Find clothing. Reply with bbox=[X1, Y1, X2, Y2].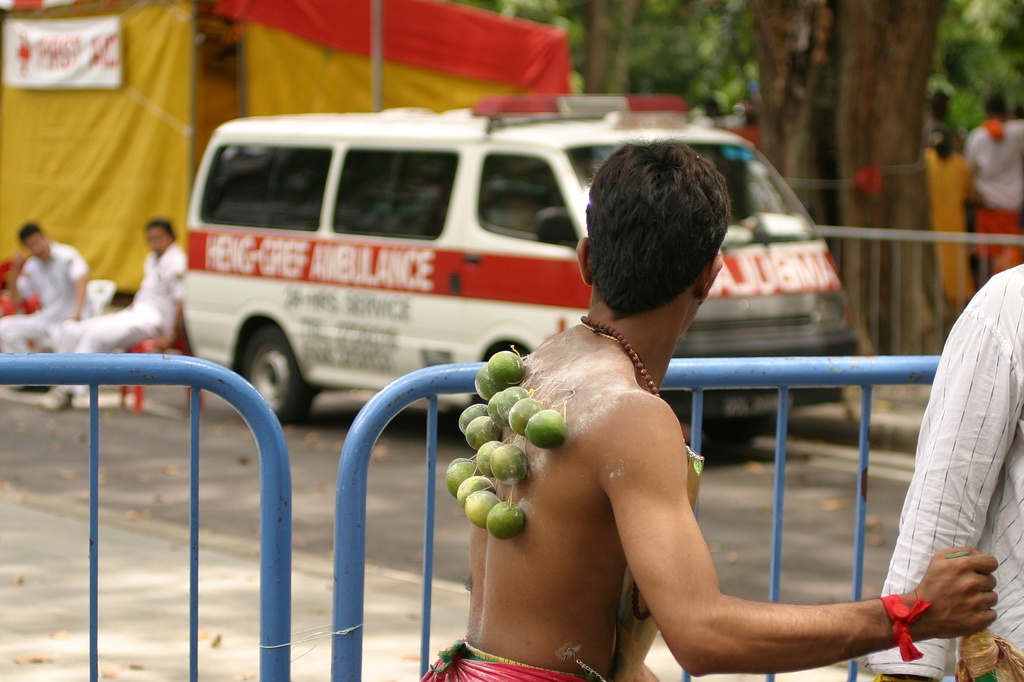
bbox=[60, 240, 184, 395].
